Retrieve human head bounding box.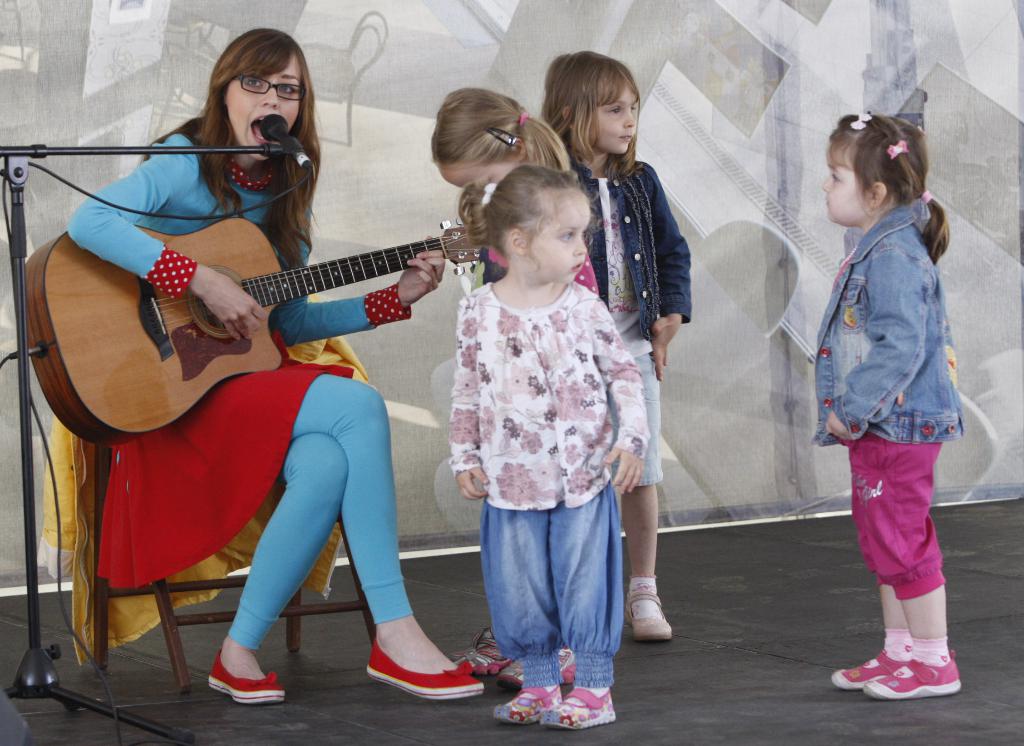
Bounding box: <box>455,165,591,284</box>.
